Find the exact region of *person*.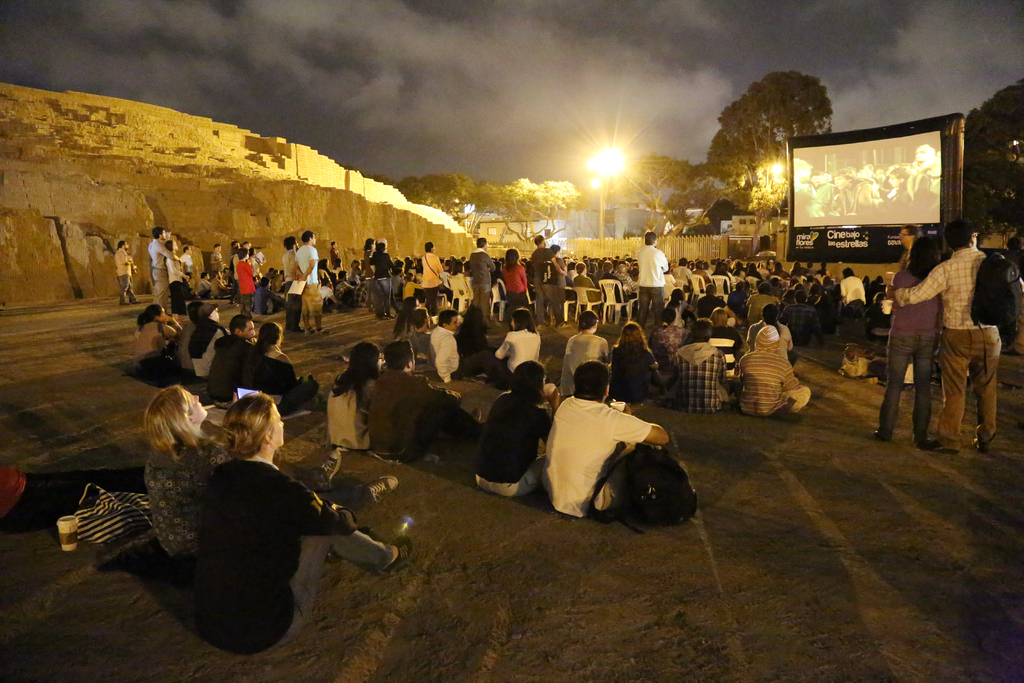
Exact region: locate(466, 236, 495, 324).
